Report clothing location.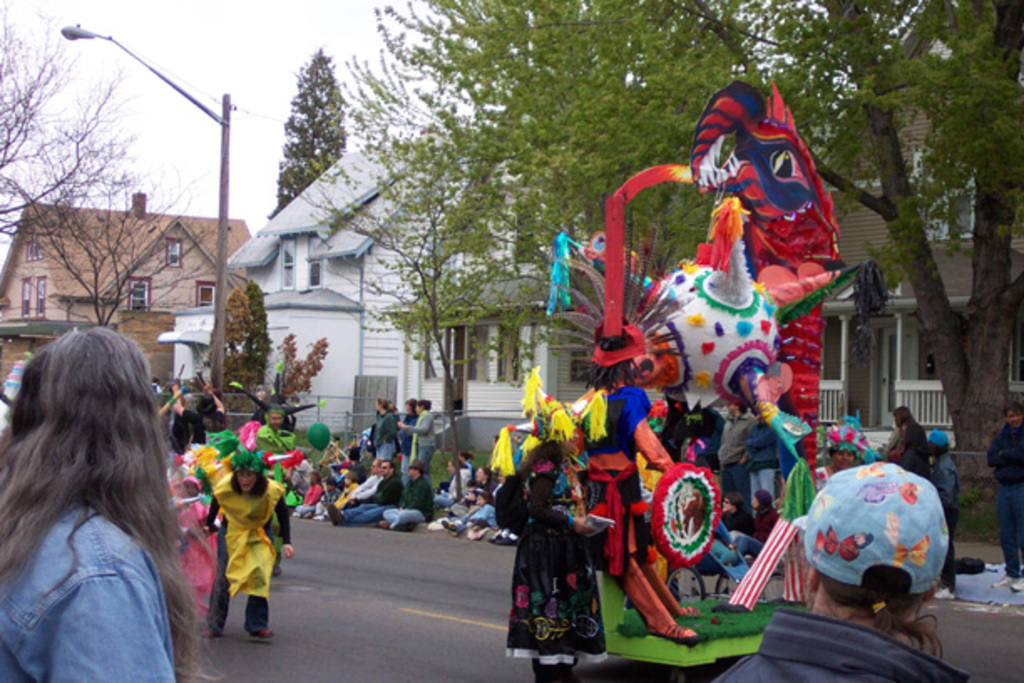
Report: [left=192, top=449, right=296, bottom=636].
